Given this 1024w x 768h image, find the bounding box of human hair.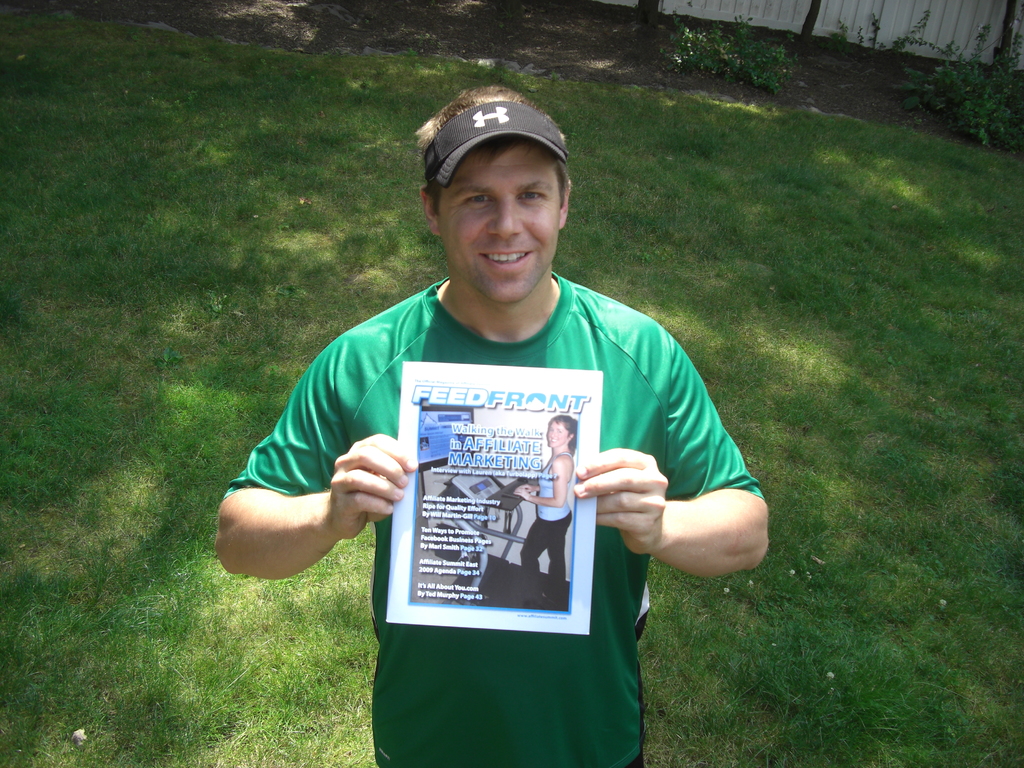
detection(549, 413, 578, 454).
